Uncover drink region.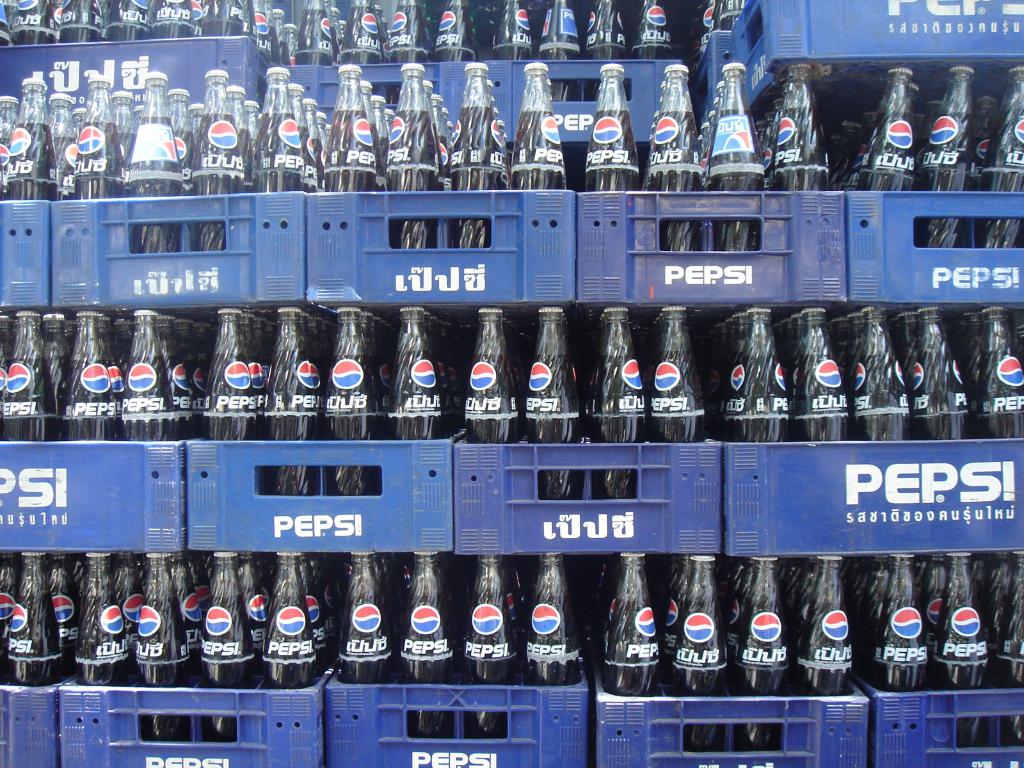
Uncovered: (x1=116, y1=131, x2=131, y2=170).
